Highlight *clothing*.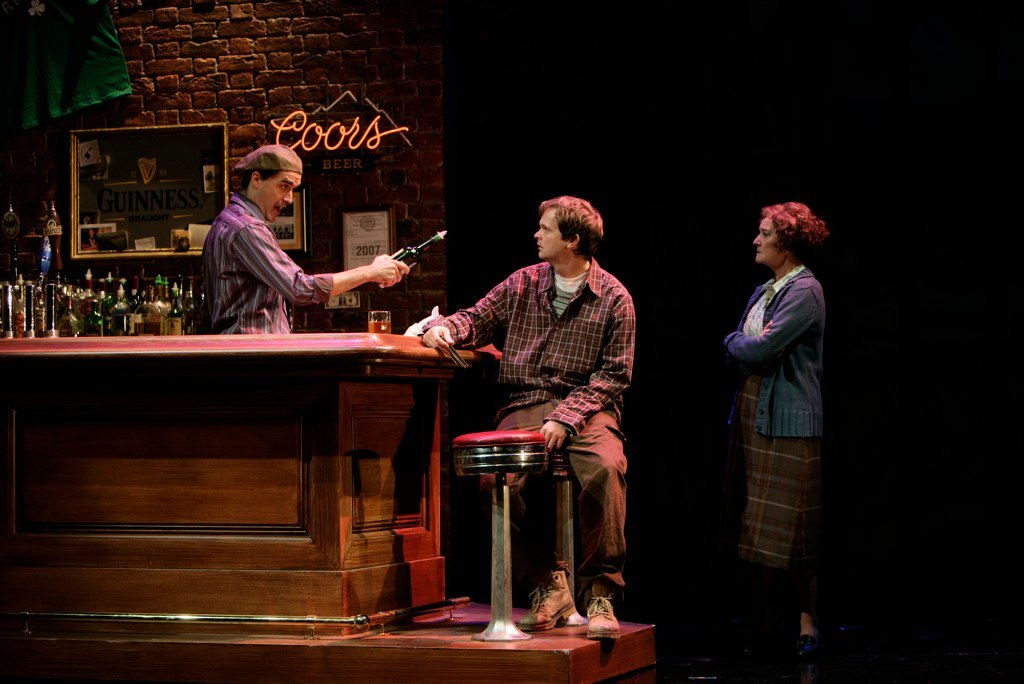
Highlighted region: pyautogui.locateOnScreen(728, 266, 828, 577).
